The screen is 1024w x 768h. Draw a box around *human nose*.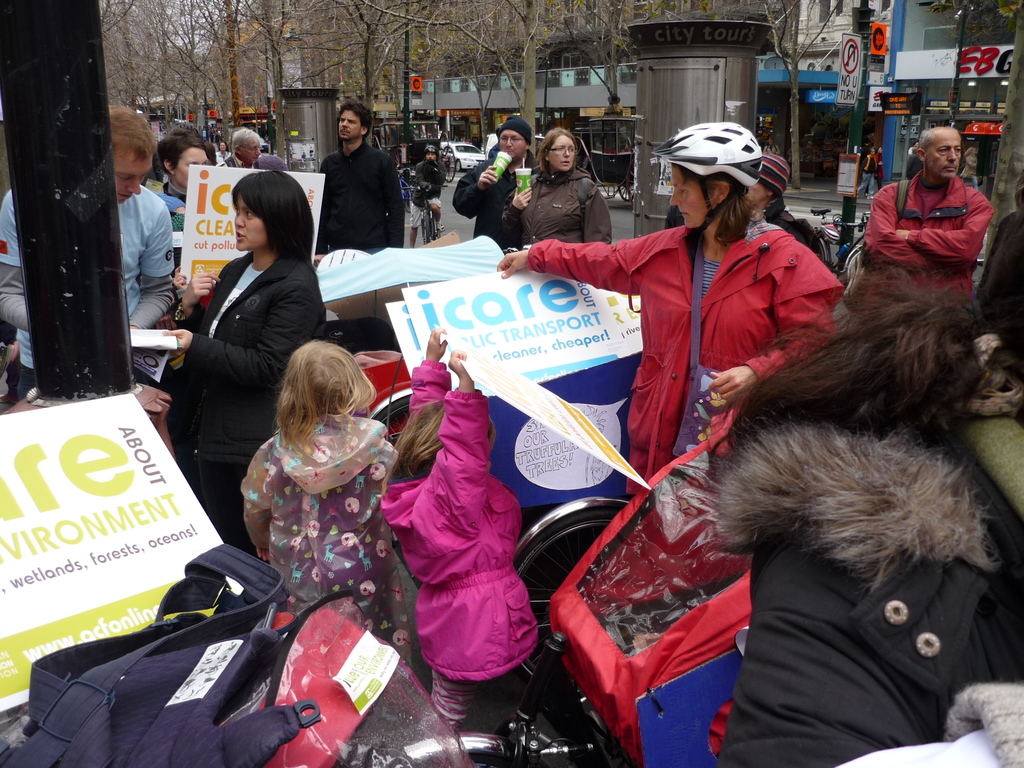
region(945, 149, 955, 163).
